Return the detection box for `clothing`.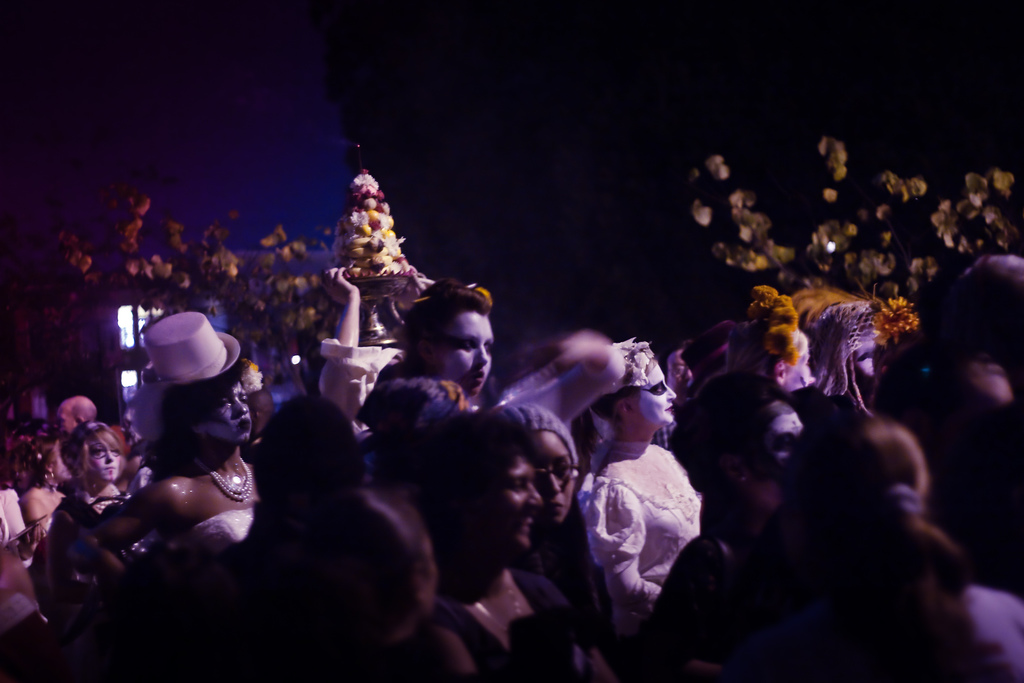
x1=579 y1=419 x2=712 y2=627.
